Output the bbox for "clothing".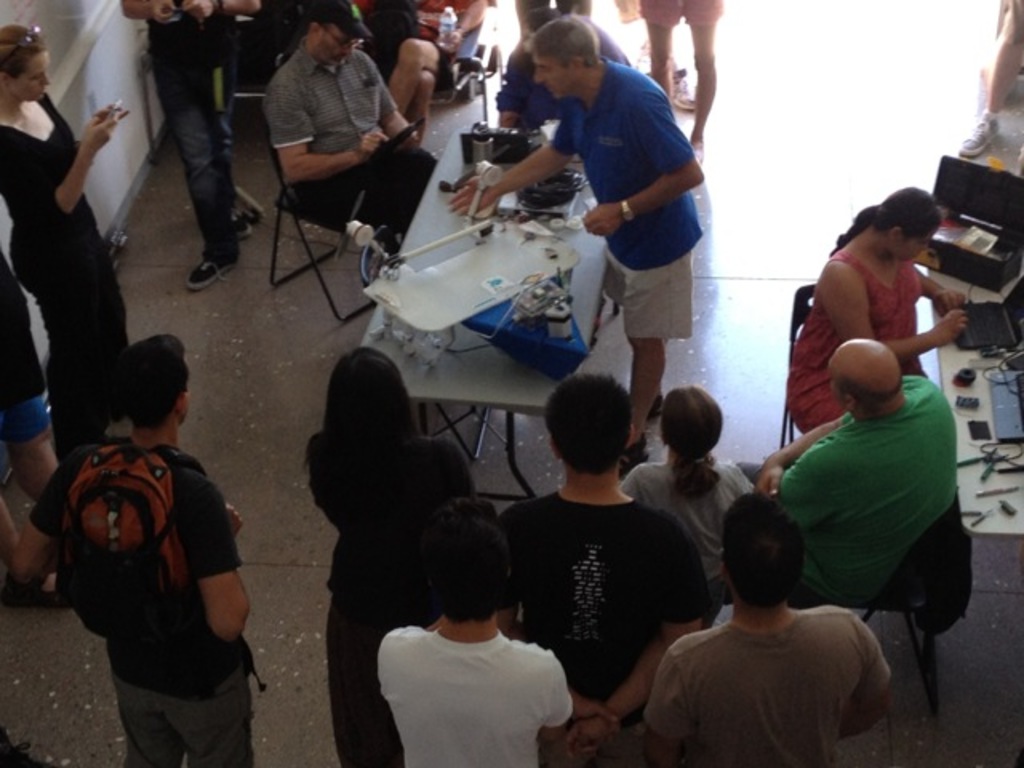
[0, 88, 123, 422].
